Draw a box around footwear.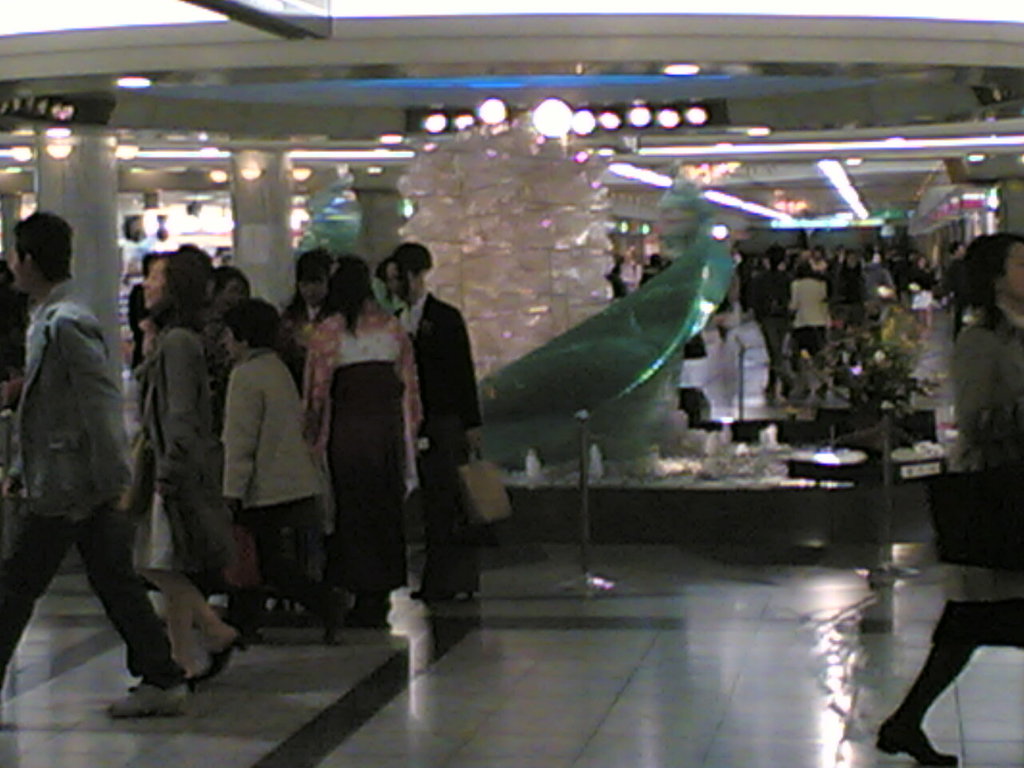
Rect(115, 688, 185, 720).
